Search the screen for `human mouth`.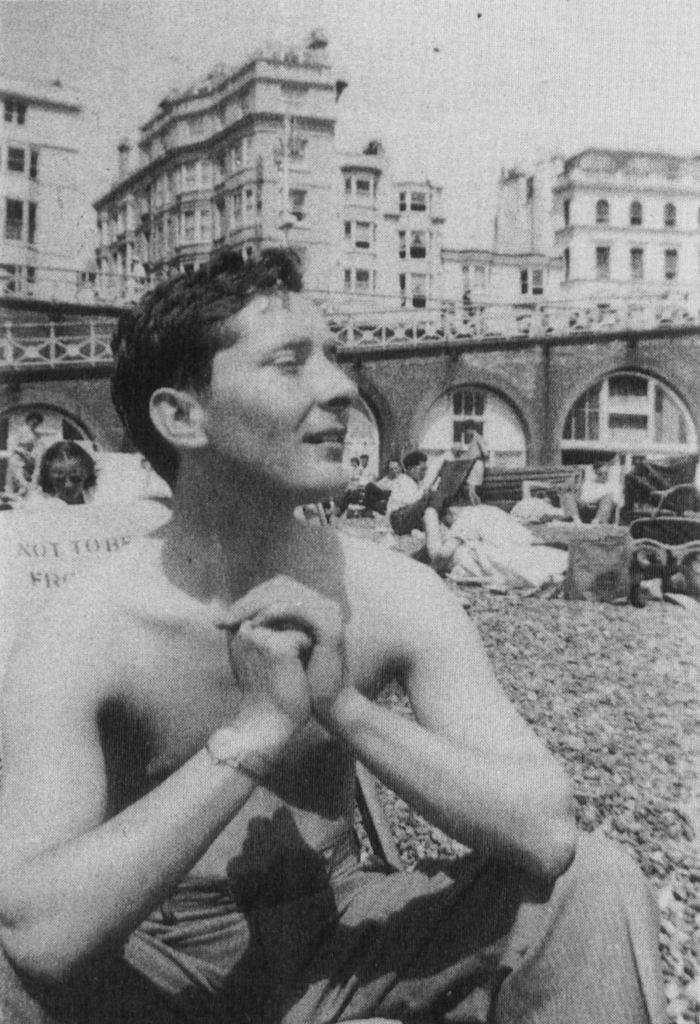
Found at locate(301, 426, 344, 450).
